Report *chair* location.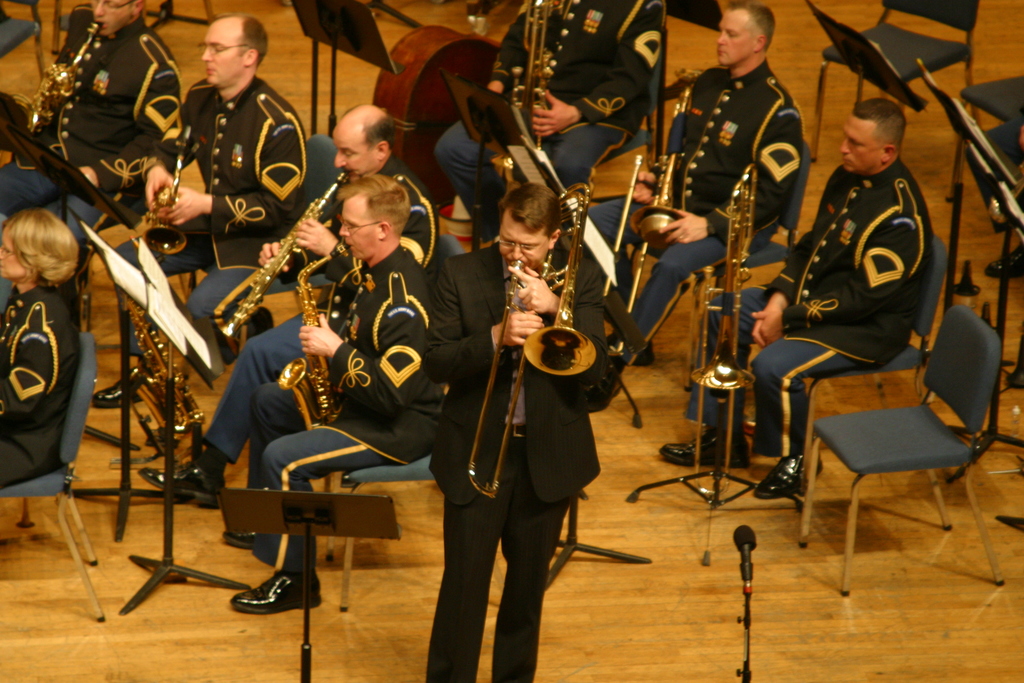
Report: [0, 0, 45, 80].
